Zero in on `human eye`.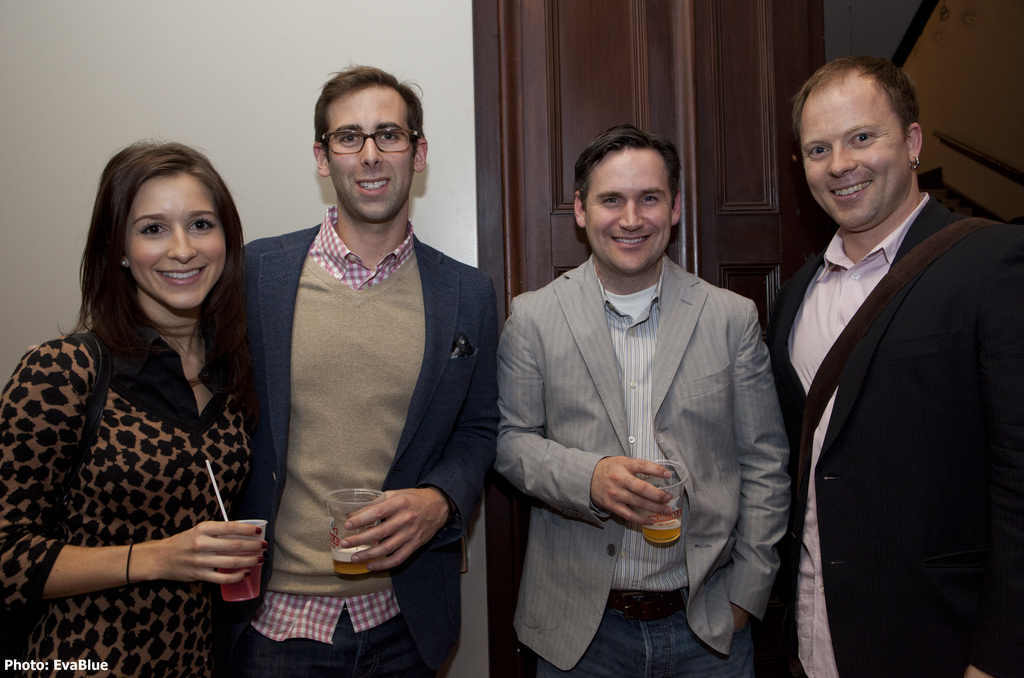
Zeroed in: {"left": 134, "top": 222, "right": 170, "bottom": 236}.
